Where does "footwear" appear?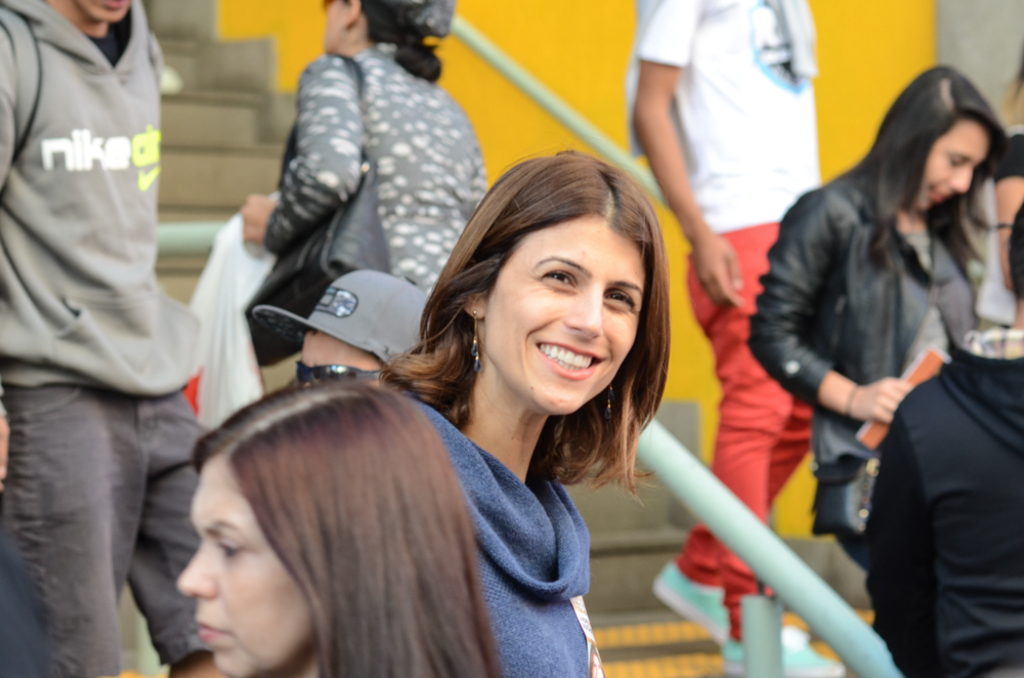
Appears at (652,555,734,647).
